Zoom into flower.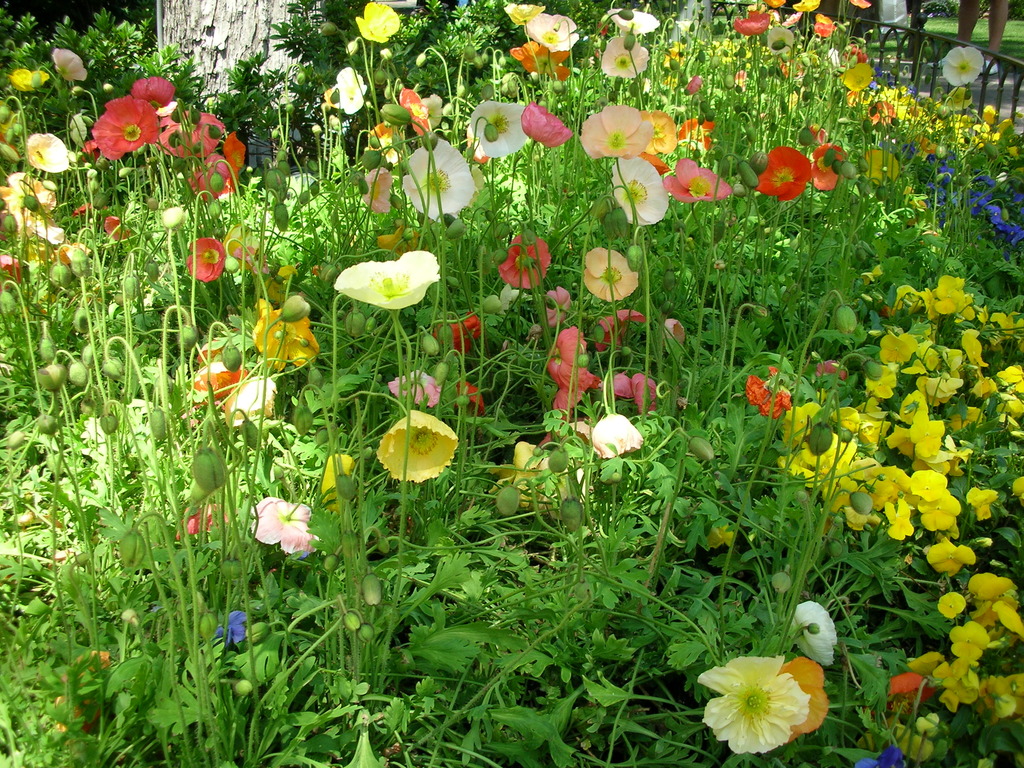
Zoom target: <region>51, 48, 89, 85</region>.
